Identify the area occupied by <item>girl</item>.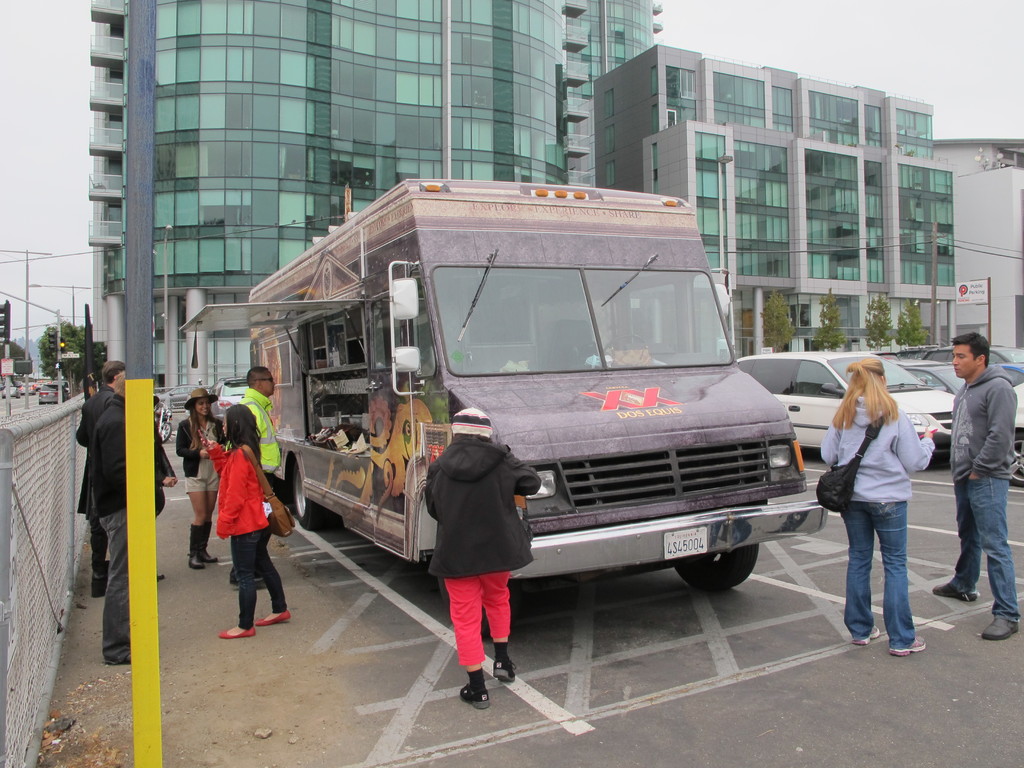
Area: {"x1": 194, "y1": 402, "x2": 292, "y2": 643}.
